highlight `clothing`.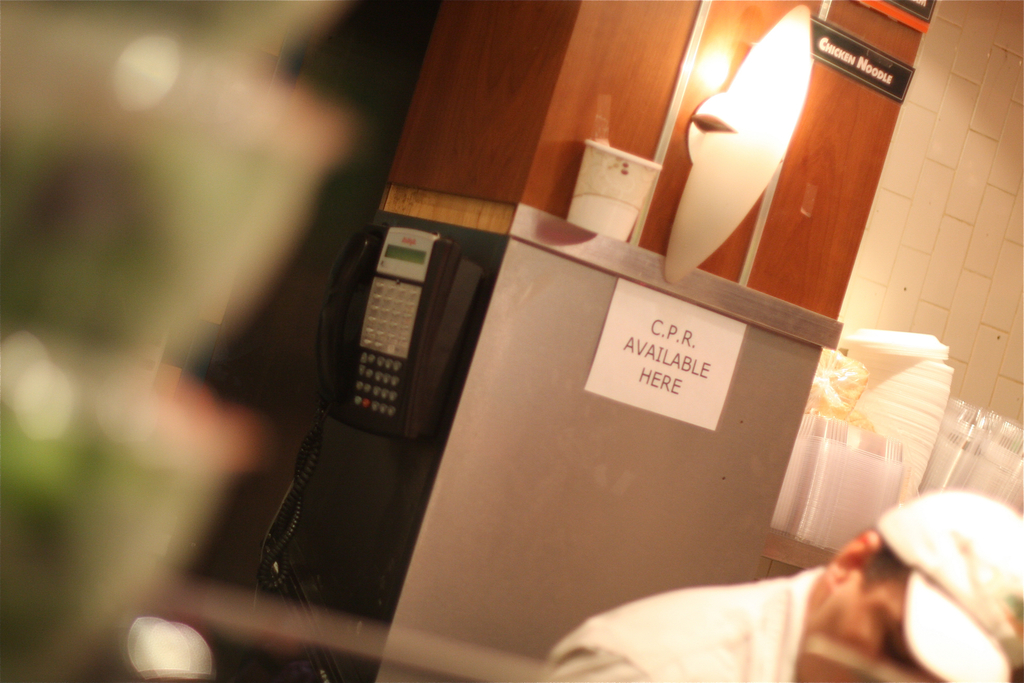
Highlighted region: <region>543, 565, 821, 680</region>.
